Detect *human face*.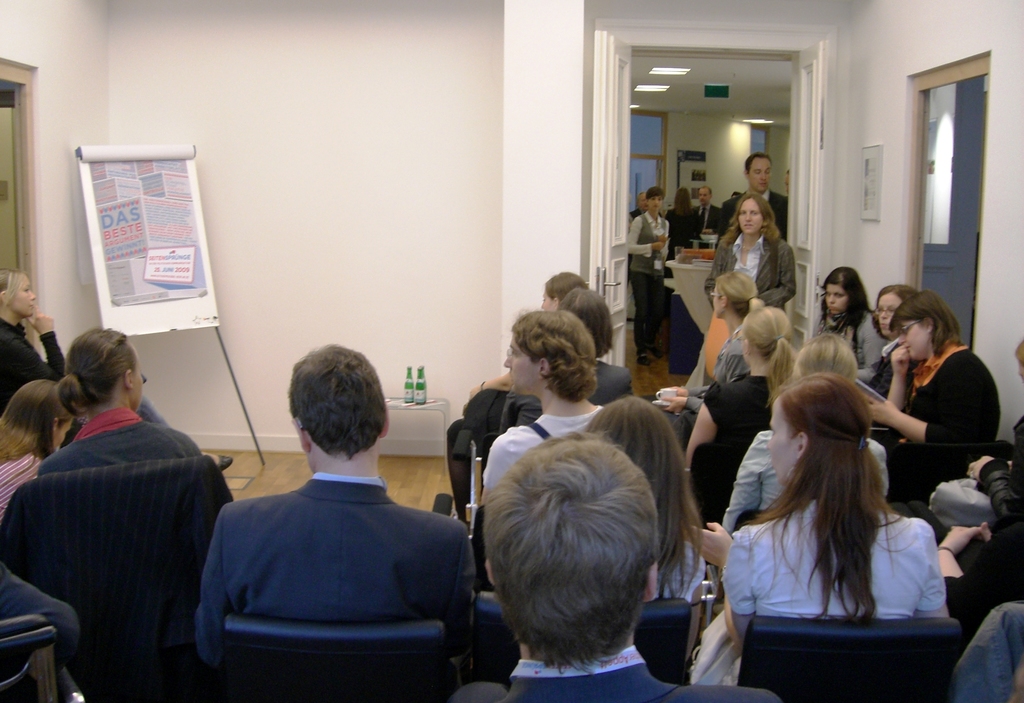
Detected at x1=878, y1=293, x2=903, y2=338.
